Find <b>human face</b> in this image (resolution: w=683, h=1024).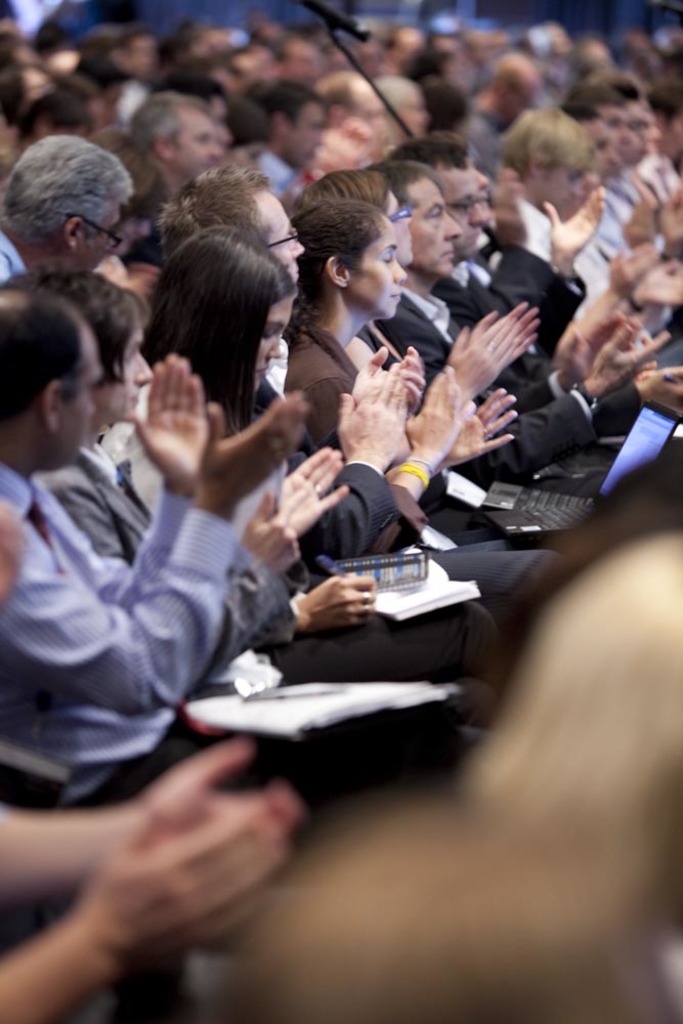
[x1=169, y1=114, x2=215, y2=171].
